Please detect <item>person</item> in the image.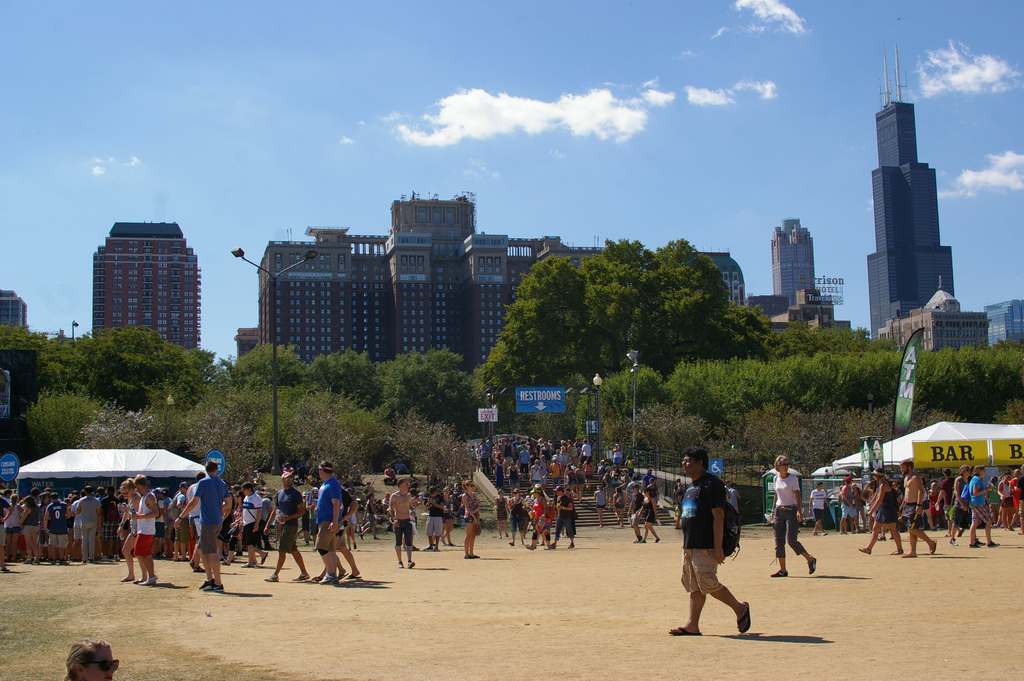
{"left": 388, "top": 477, "right": 417, "bottom": 574}.
